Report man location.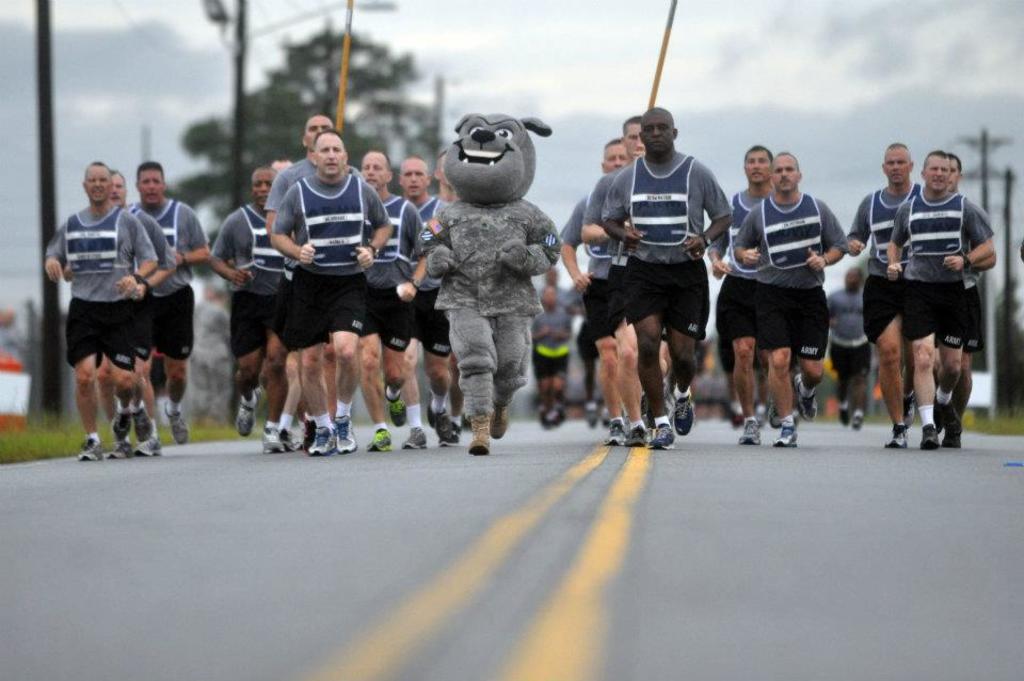
Report: (604, 101, 734, 448).
